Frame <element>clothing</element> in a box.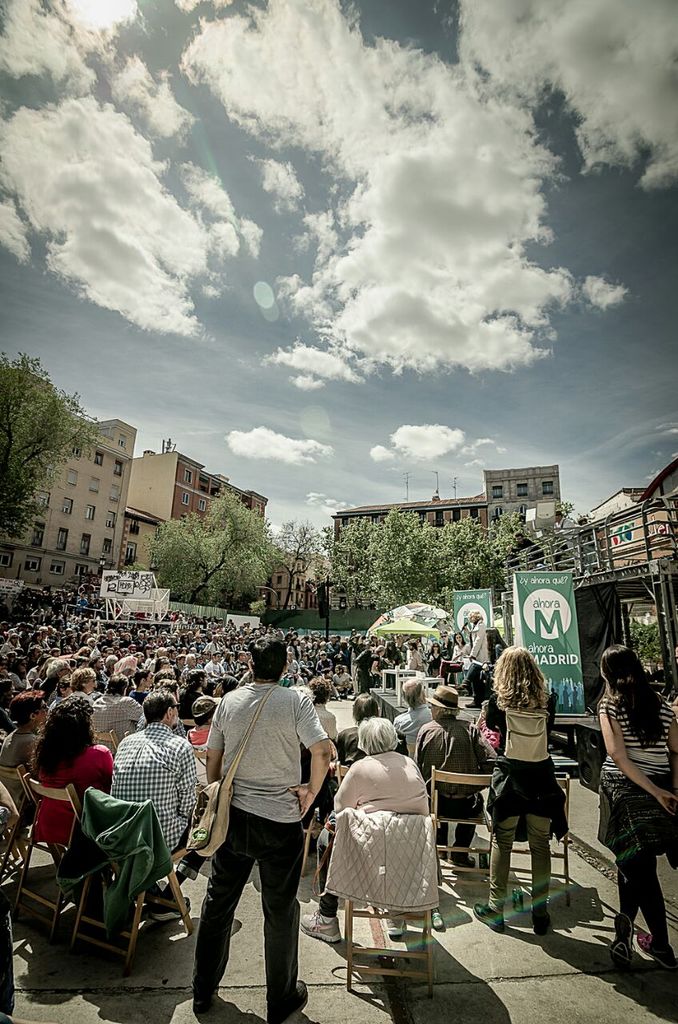
[x1=334, y1=744, x2=431, y2=819].
